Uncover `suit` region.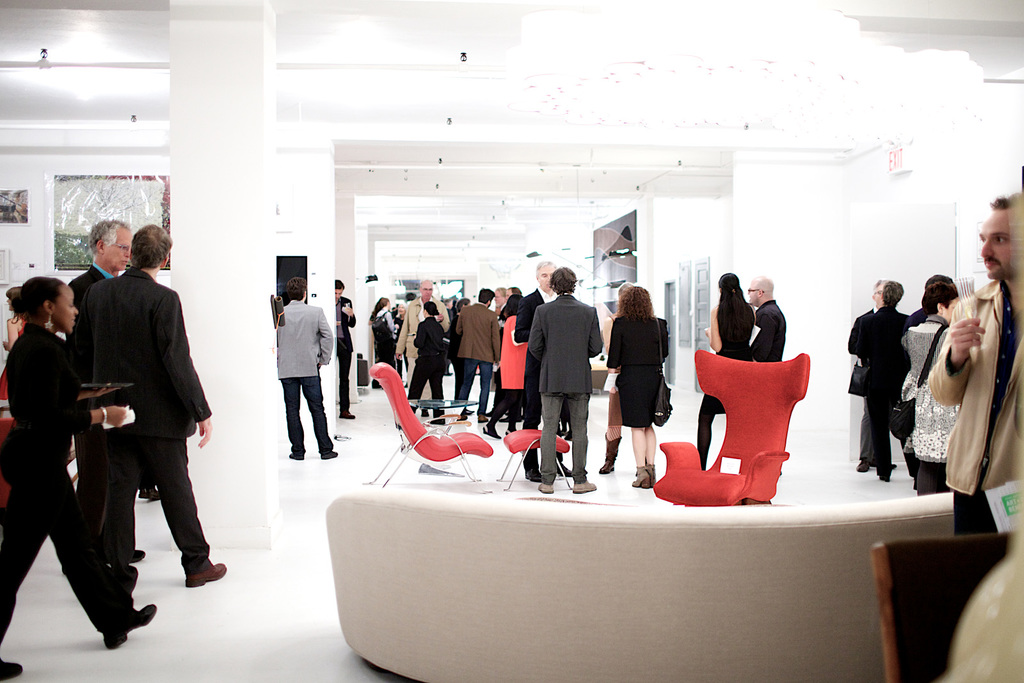
Uncovered: {"x1": 274, "y1": 299, "x2": 335, "y2": 383}.
